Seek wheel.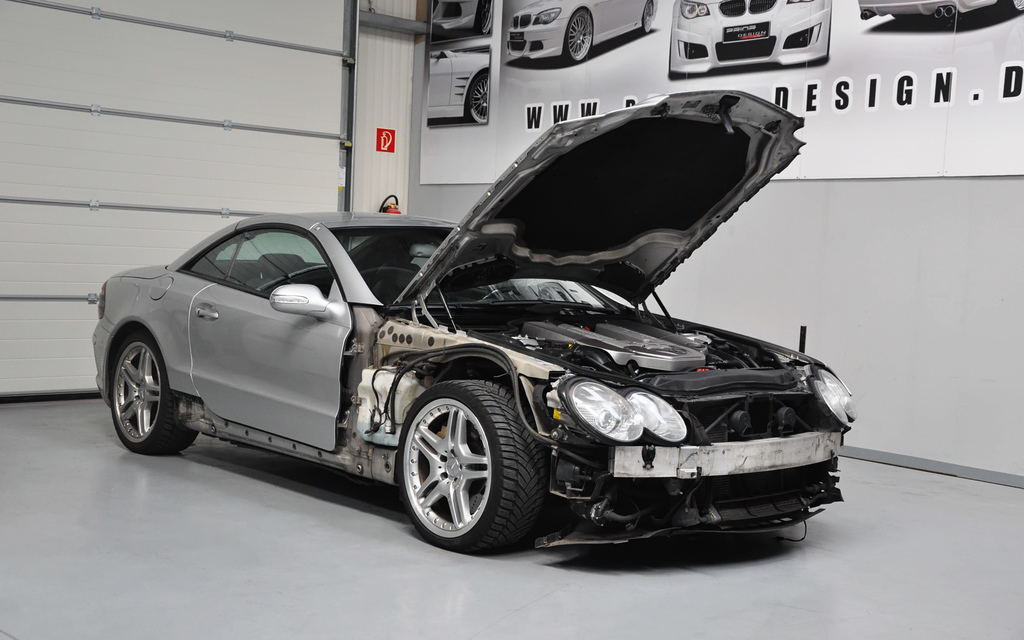
pyautogui.locateOnScreen(101, 333, 194, 456).
